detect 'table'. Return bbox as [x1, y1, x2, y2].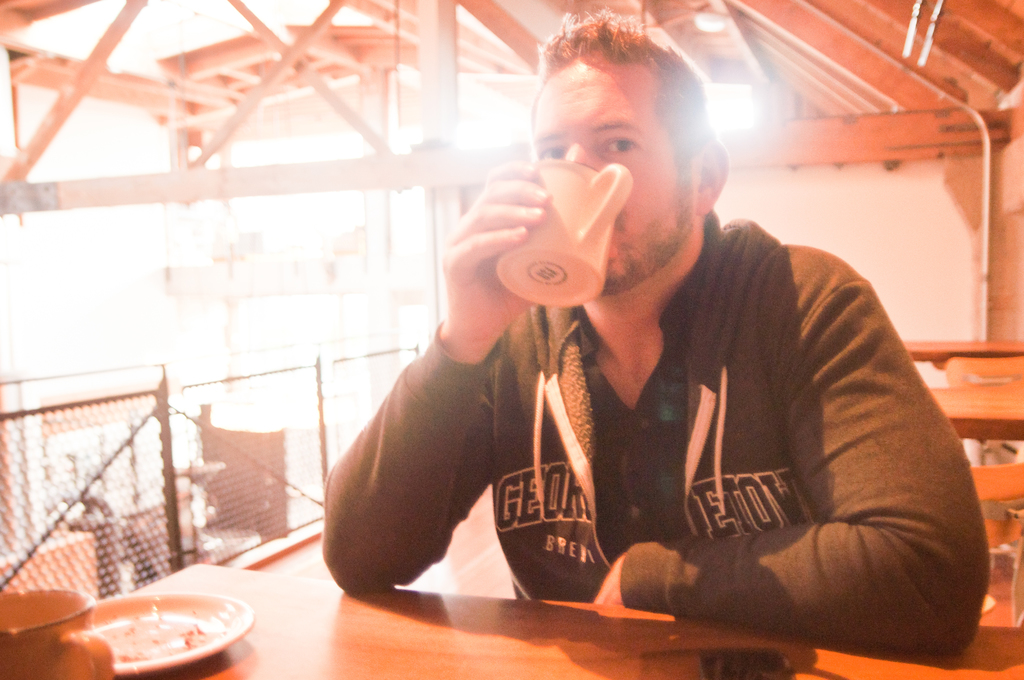
[129, 563, 1023, 679].
